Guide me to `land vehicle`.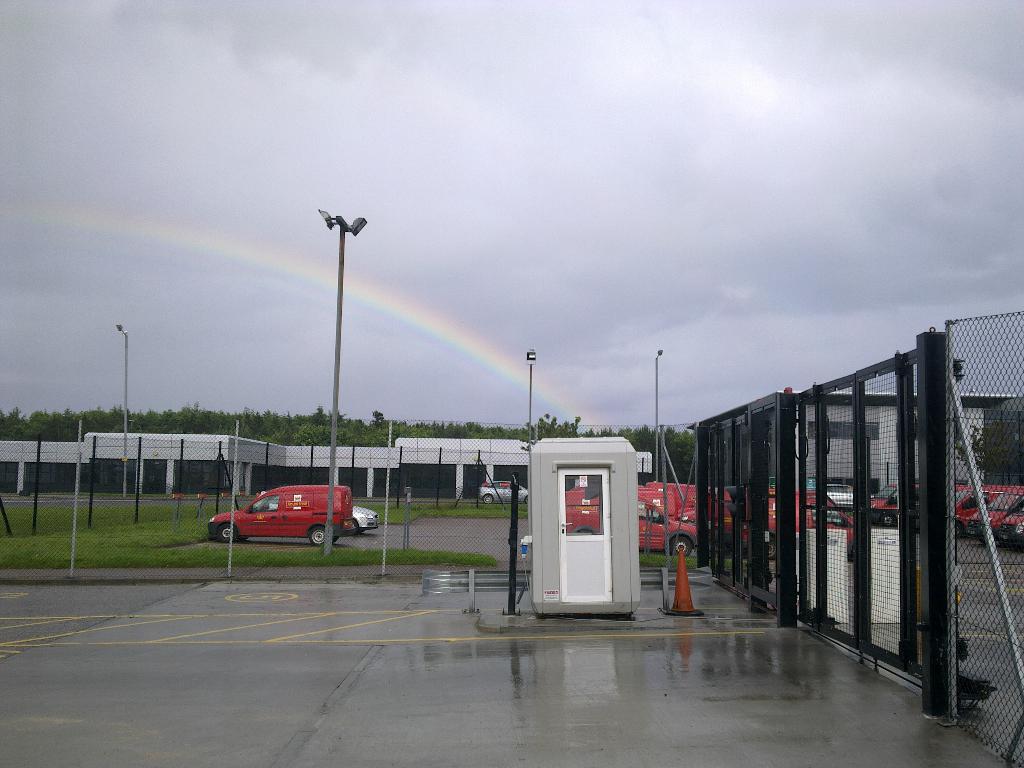
Guidance: <bbox>477, 479, 529, 507</bbox>.
